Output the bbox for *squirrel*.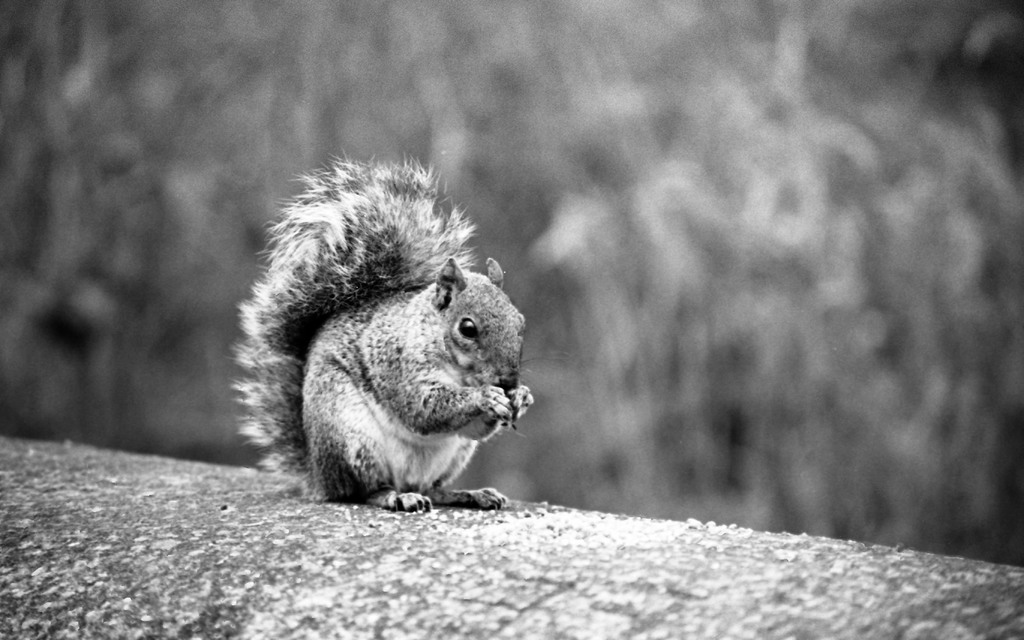
<box>224,150,580,520</box>.
